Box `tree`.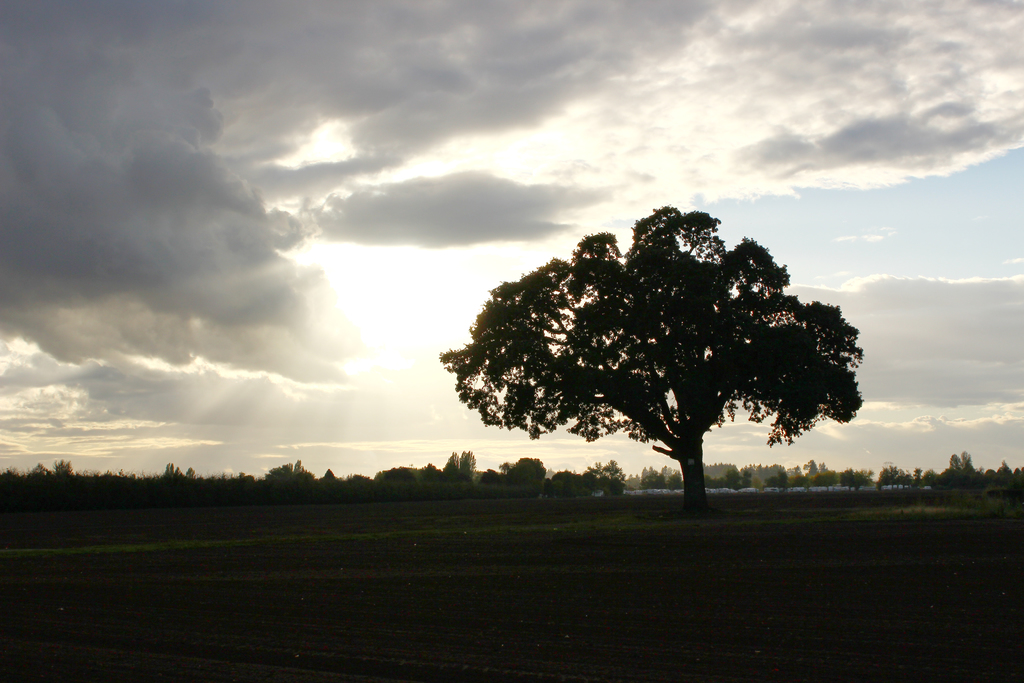
bbox=(452, 190, 865, 512).
